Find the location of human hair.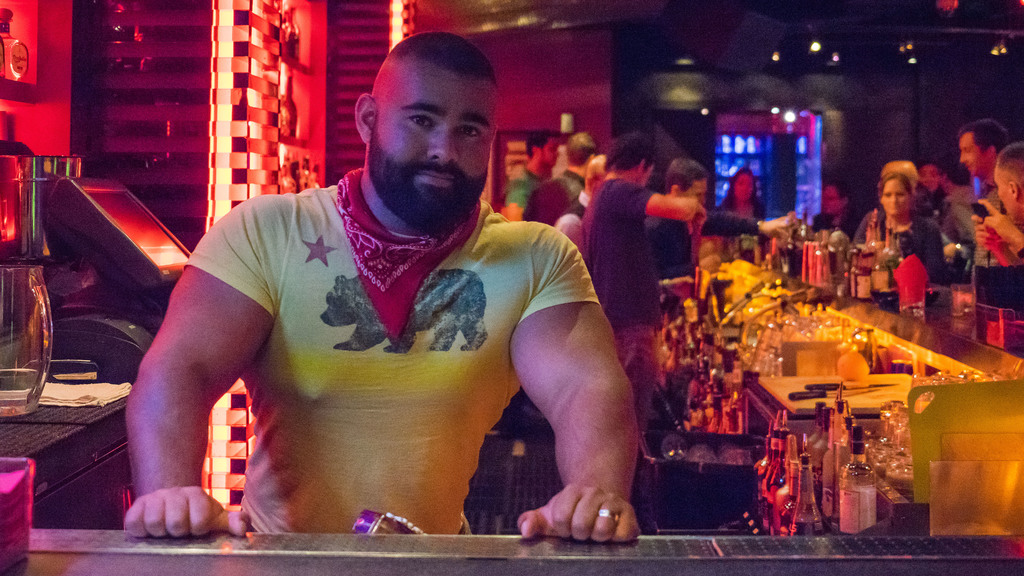
Location: <region>956, 115, 1011, 158</region>.
